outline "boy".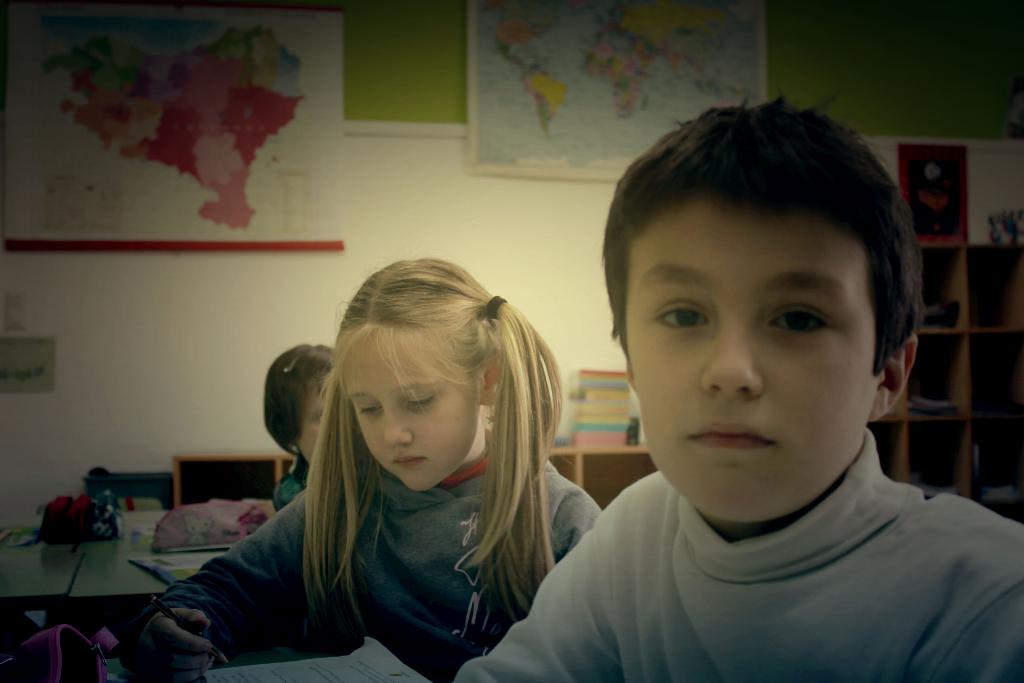
Outline: detection(517, 97, 996, 675).
